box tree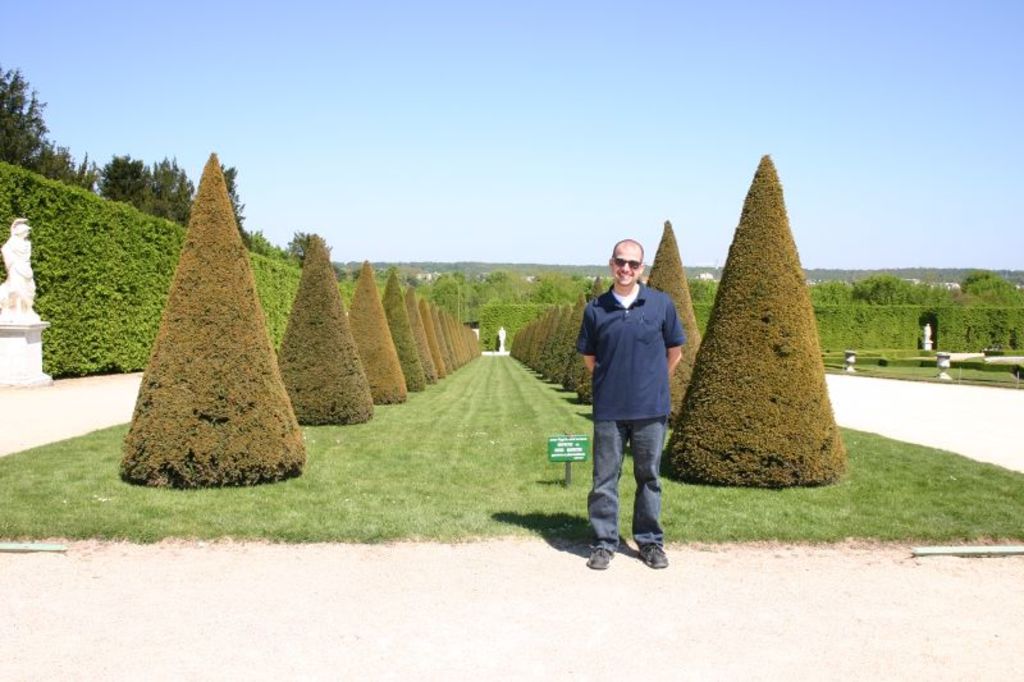
641:216:701:431
